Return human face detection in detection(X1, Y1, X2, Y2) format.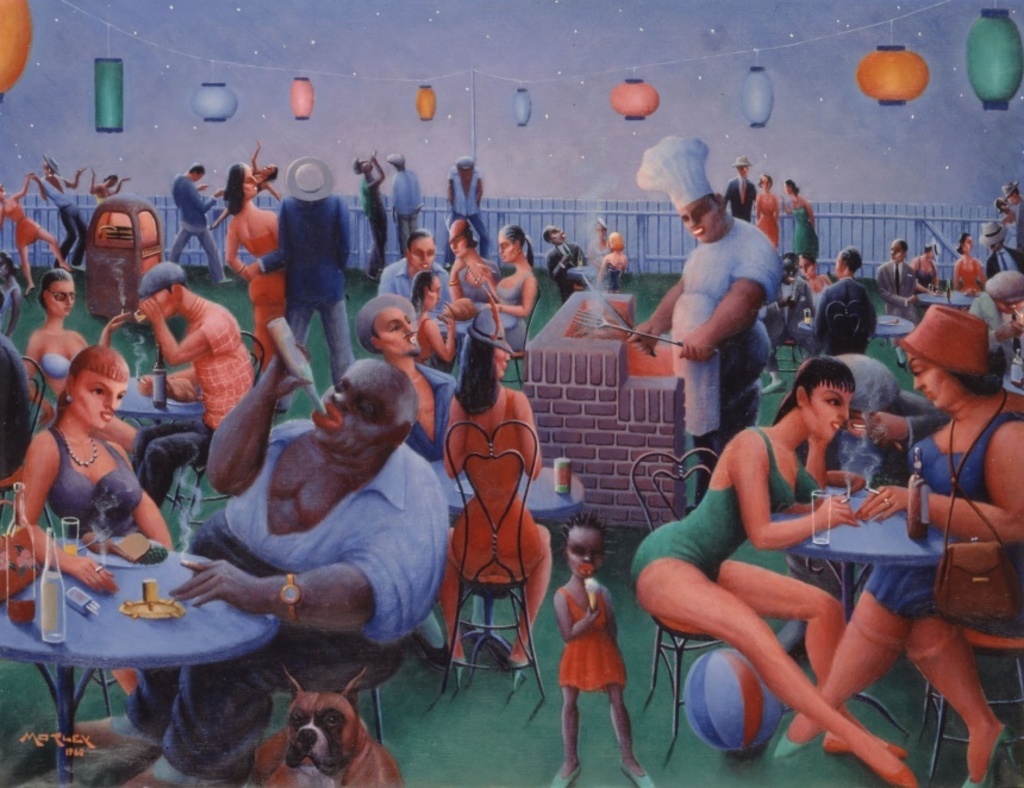
detection(545, 225, 568, 244).
